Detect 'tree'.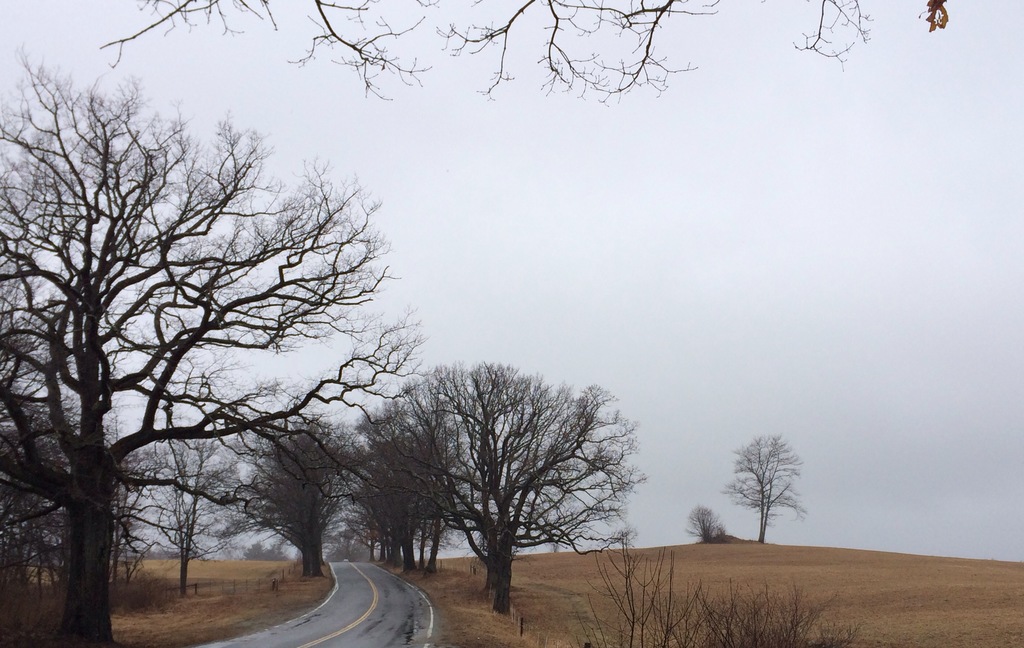
Detected at left=676, top=497, right=726, bottom=547.
